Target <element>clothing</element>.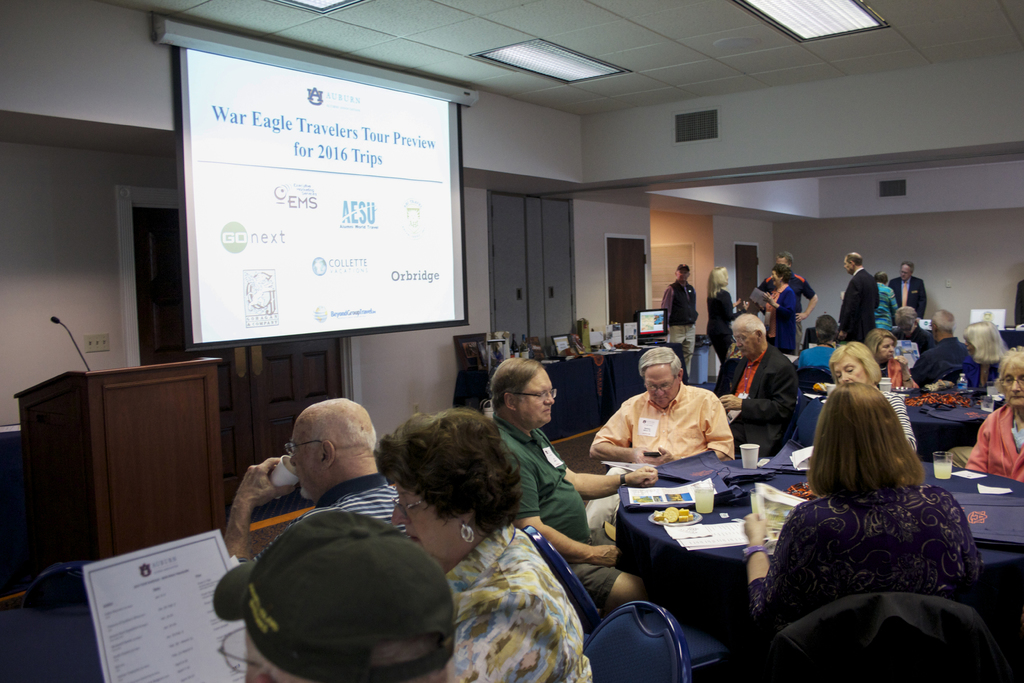
Target region: bbox=[963, 400, 1023, 491].
